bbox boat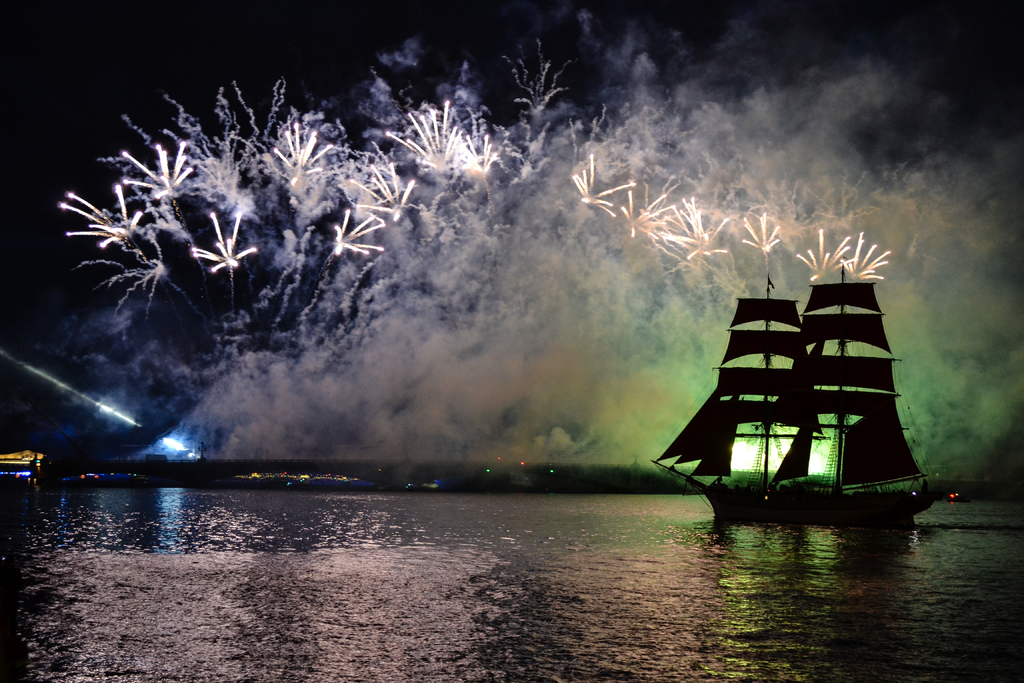
(x1=662, y1=233, x2=965, y2=509)
